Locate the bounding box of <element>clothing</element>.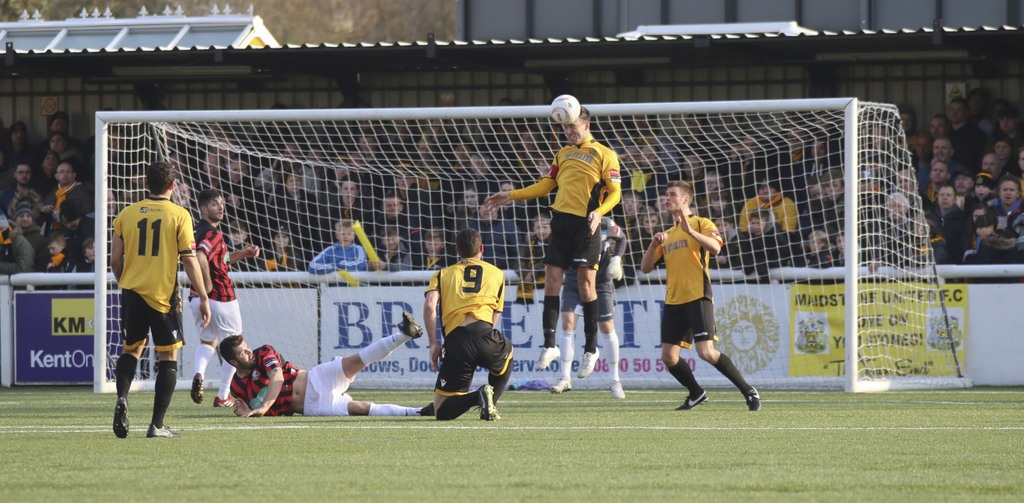
Bounding box: {"x1": 928, "y1": 206, "x2": 963, "y2": 260}.
